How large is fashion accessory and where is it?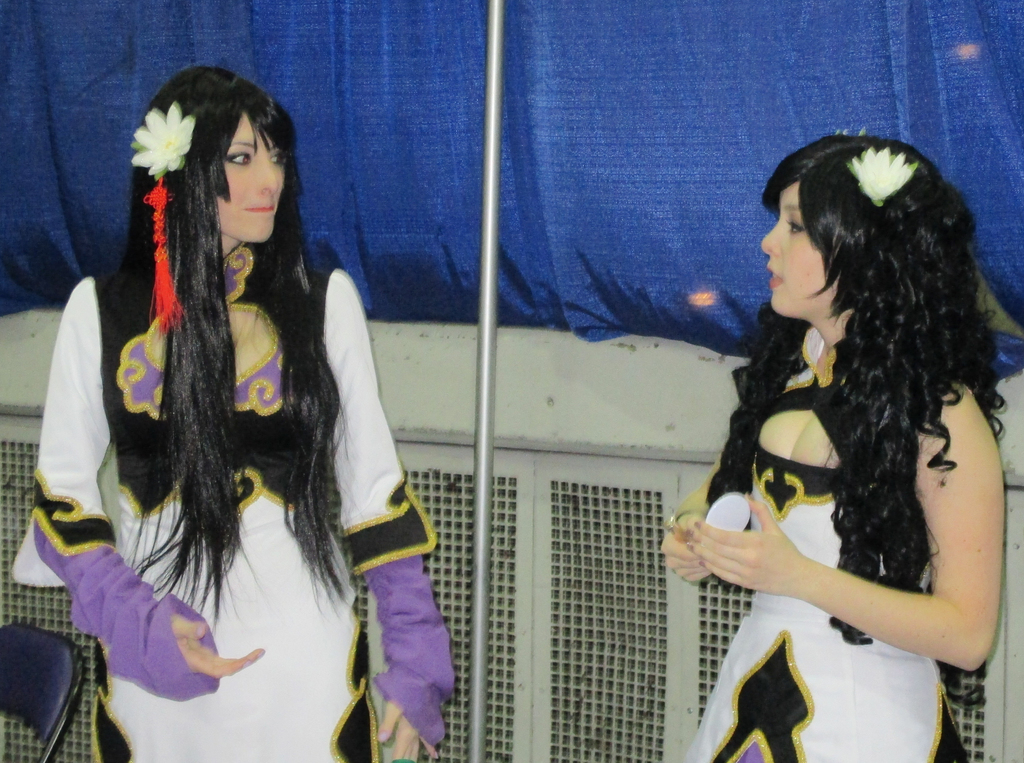
Bounding box: (129, 101, 198, 342).
